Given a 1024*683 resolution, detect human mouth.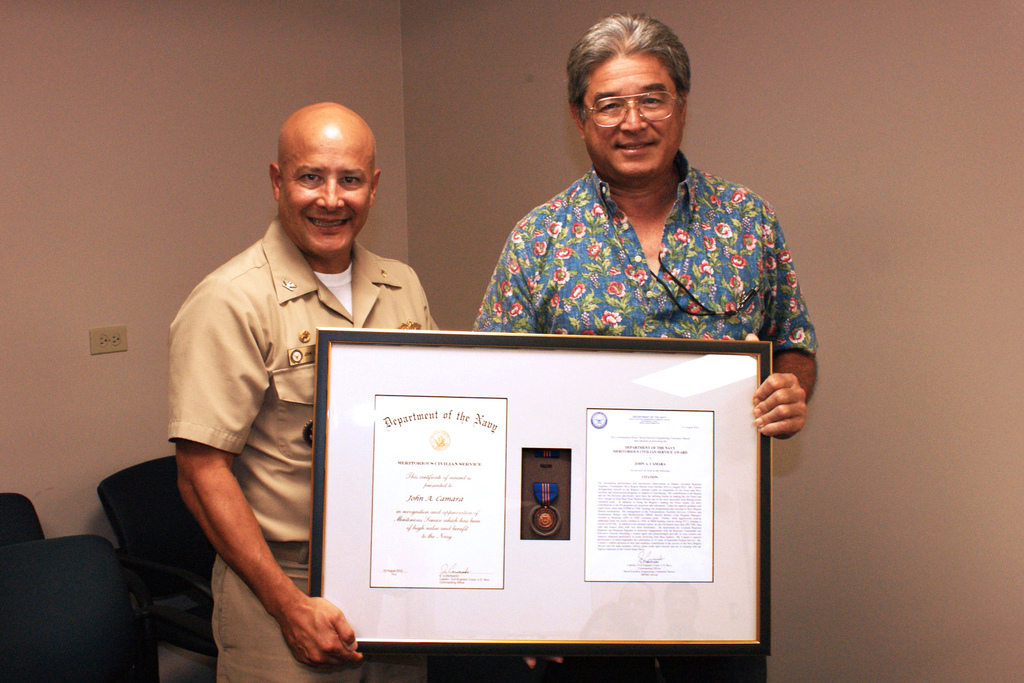
612/135/656/152.
